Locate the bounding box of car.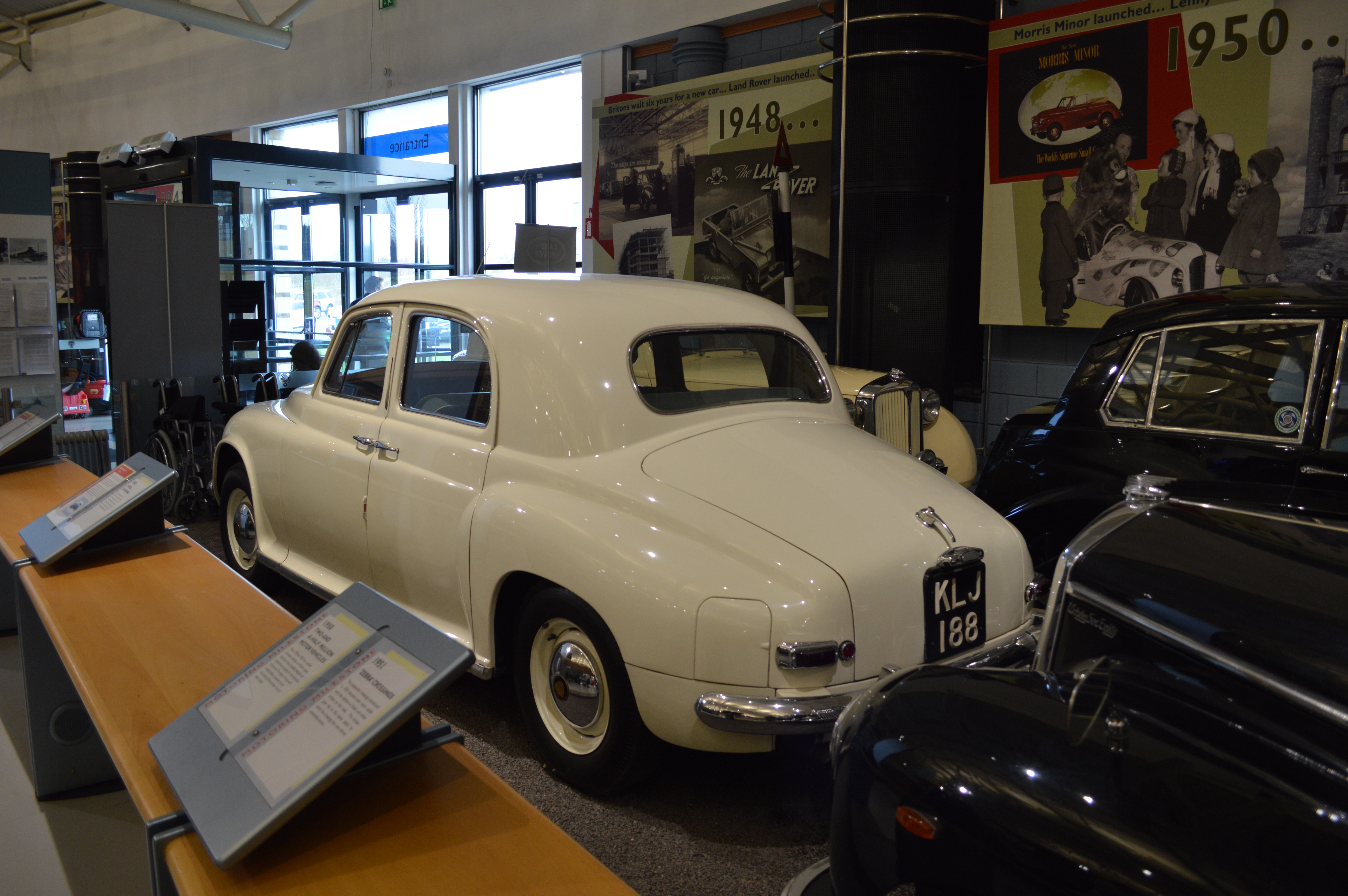
Bounding box: x1=156, y1=43, x2=180, y2=66.
